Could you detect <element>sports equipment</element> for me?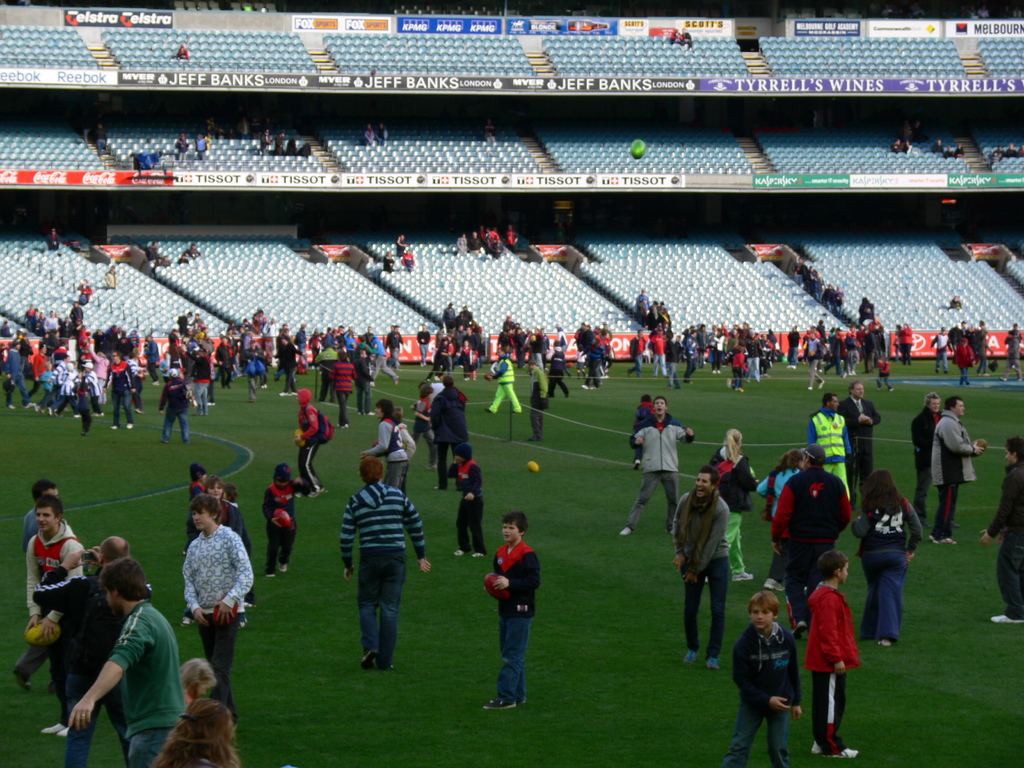
Detection result: 481:575:508:604.
